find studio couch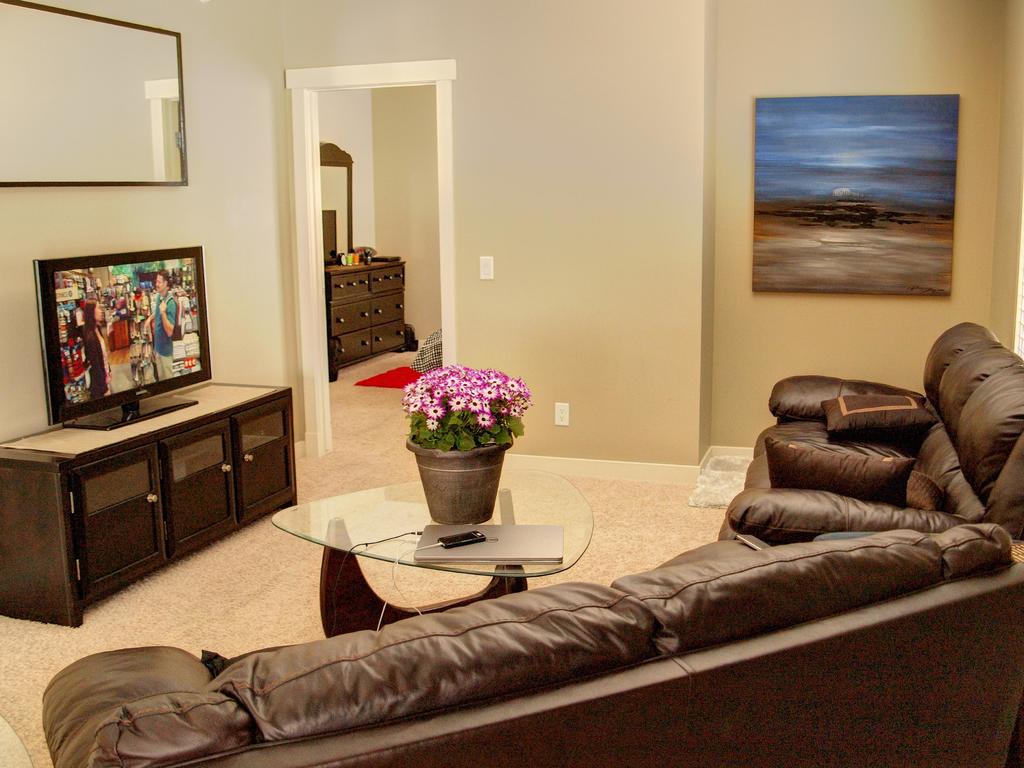
box(39, 312, 1023, 766)
